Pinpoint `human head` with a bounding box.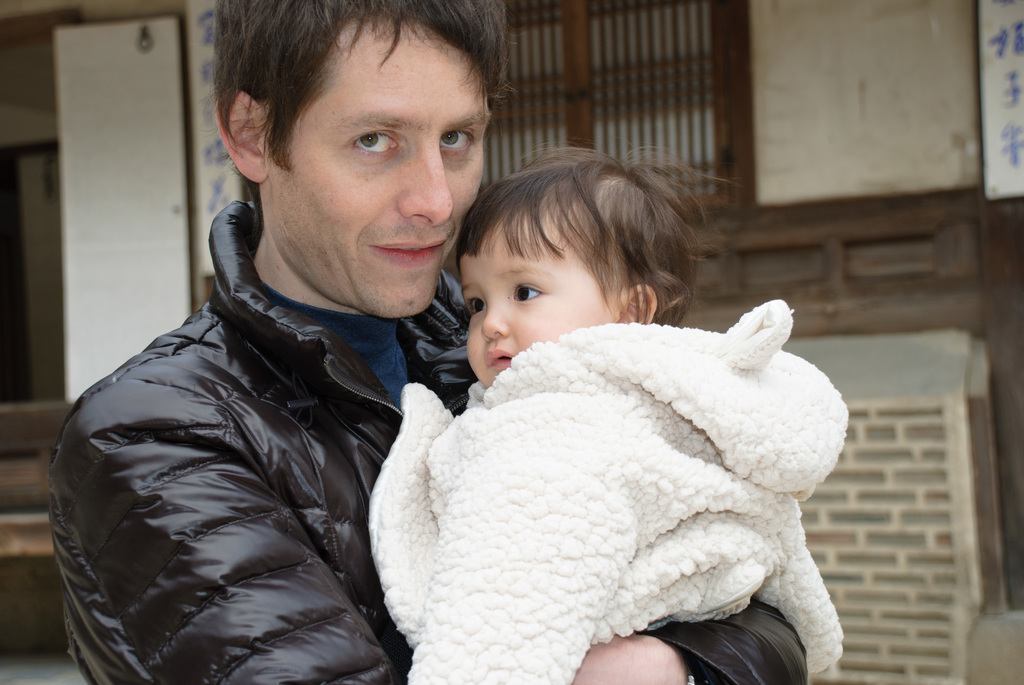
{"x1": 439, "y1": 155, "x2": 708, "y2": 363}.
